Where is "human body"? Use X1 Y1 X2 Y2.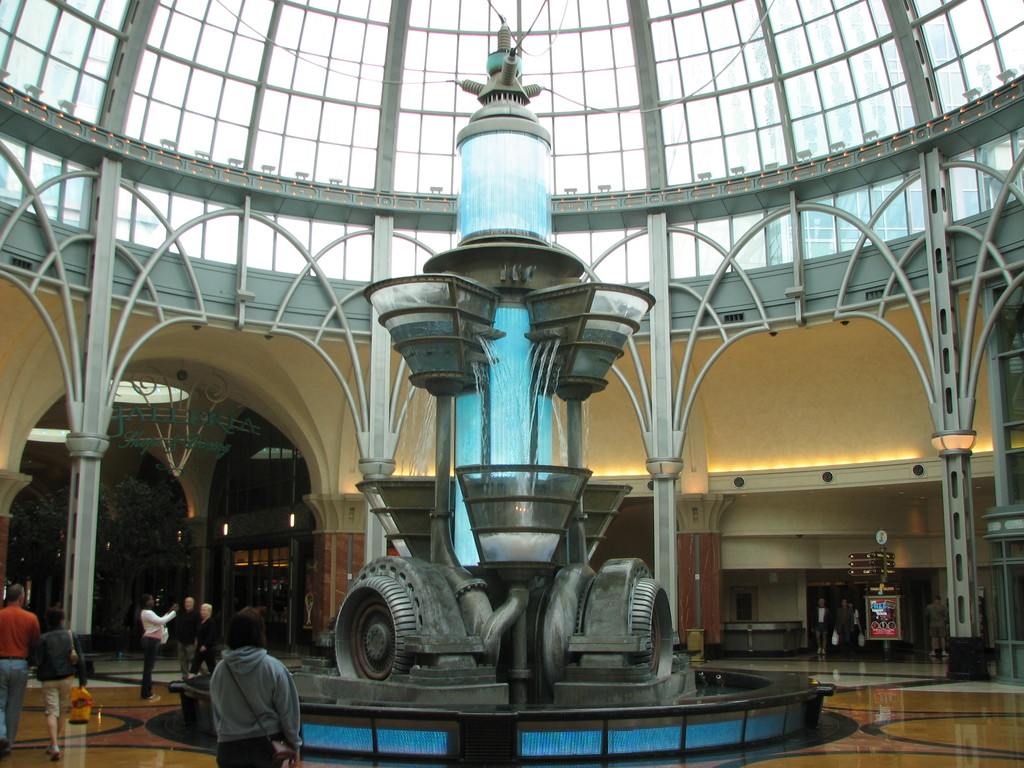
173 612 198 680.
